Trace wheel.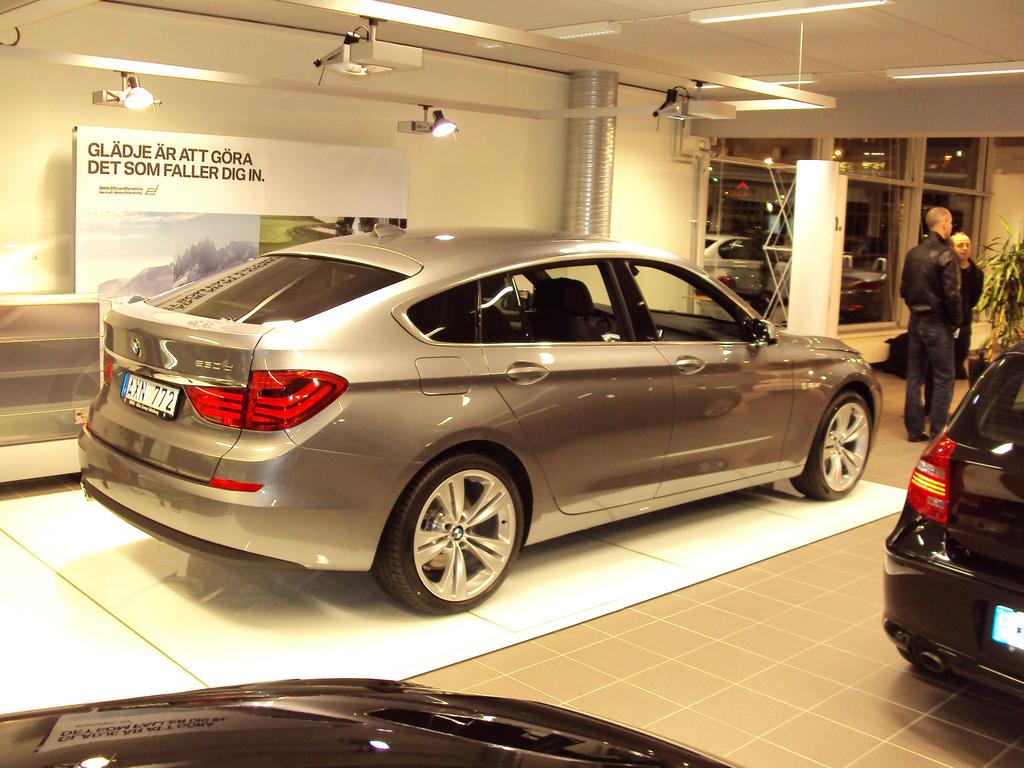
Traced to x1=895 y1=646 x2=935 y2=668.
